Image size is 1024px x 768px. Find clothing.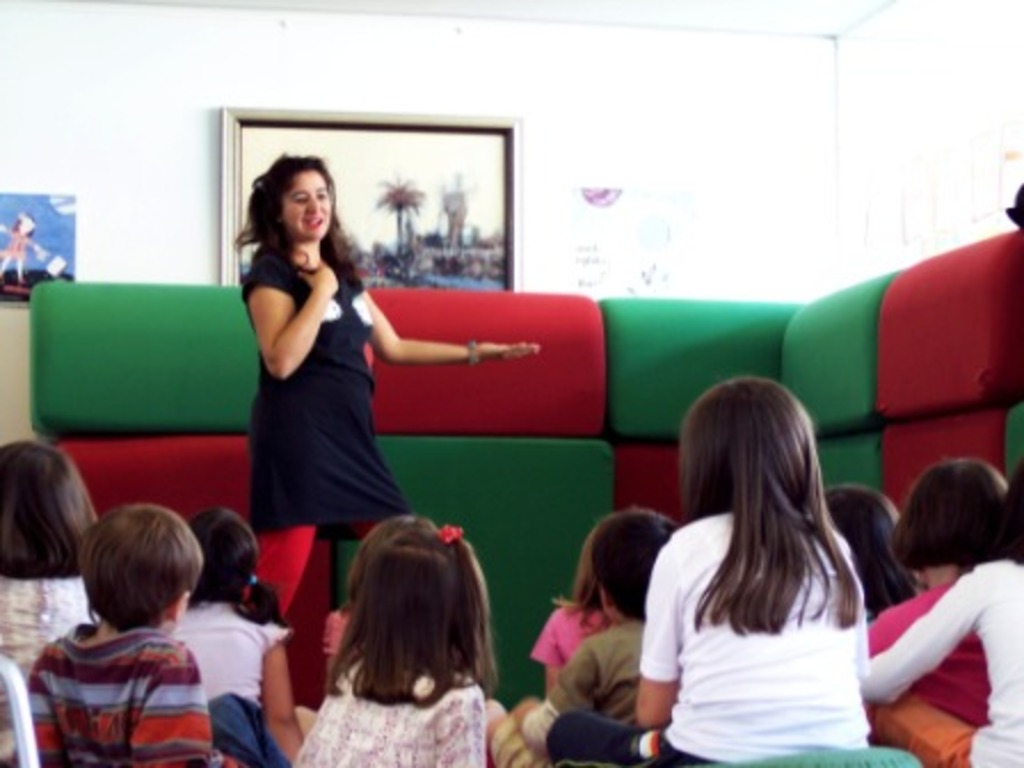
23:594:240:759.
